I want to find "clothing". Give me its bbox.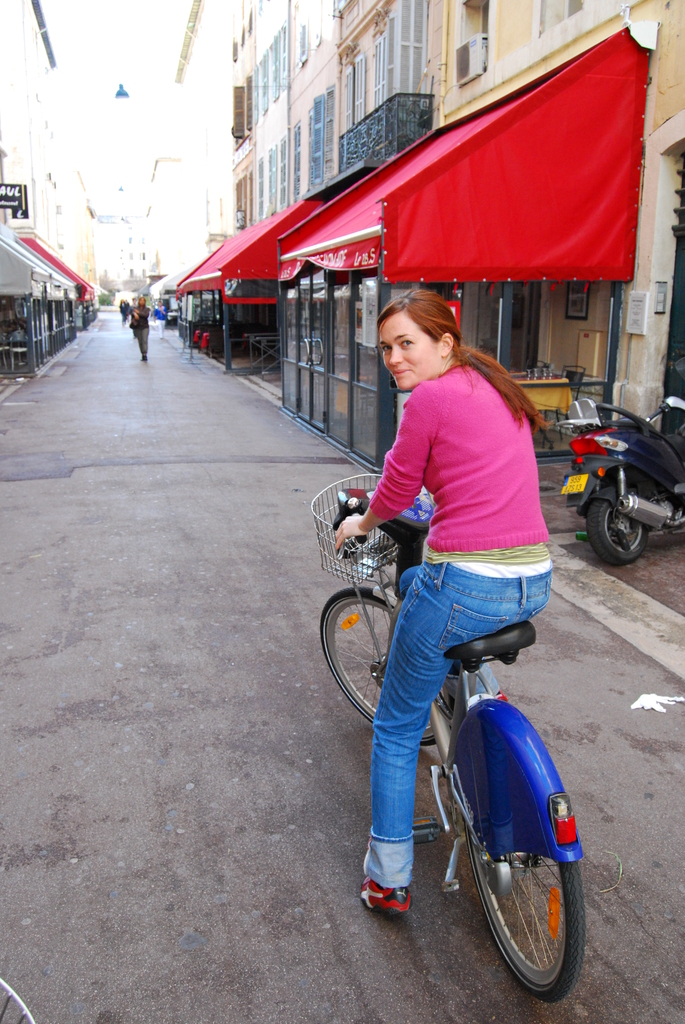
crop(361, 355, 558, 889).
